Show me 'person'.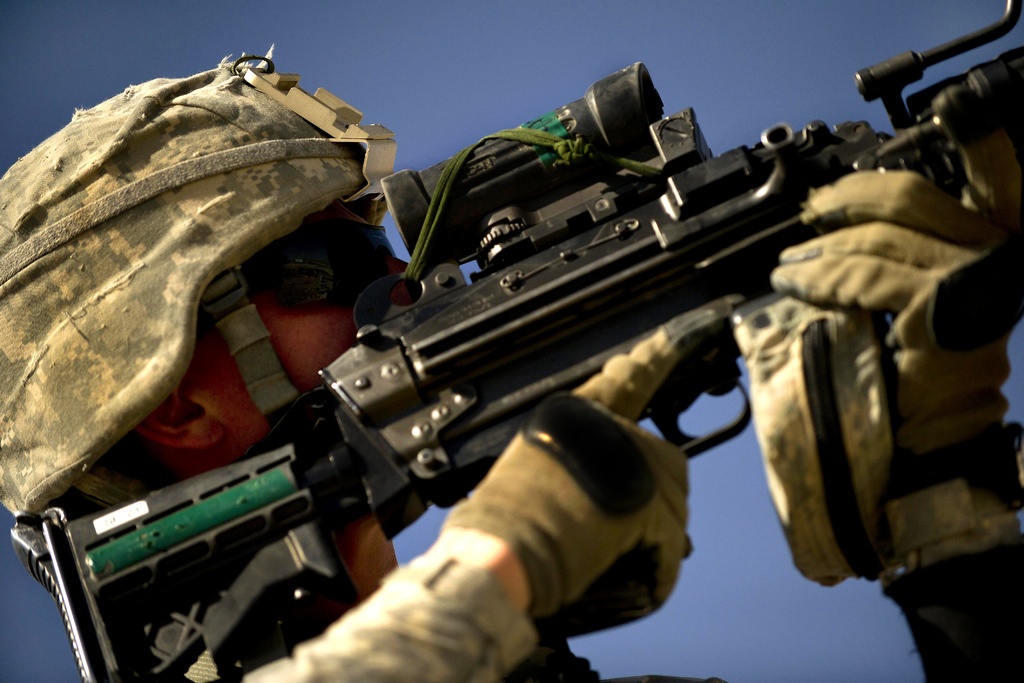
'person' is here: box=[0, 42, 1023, 682].
